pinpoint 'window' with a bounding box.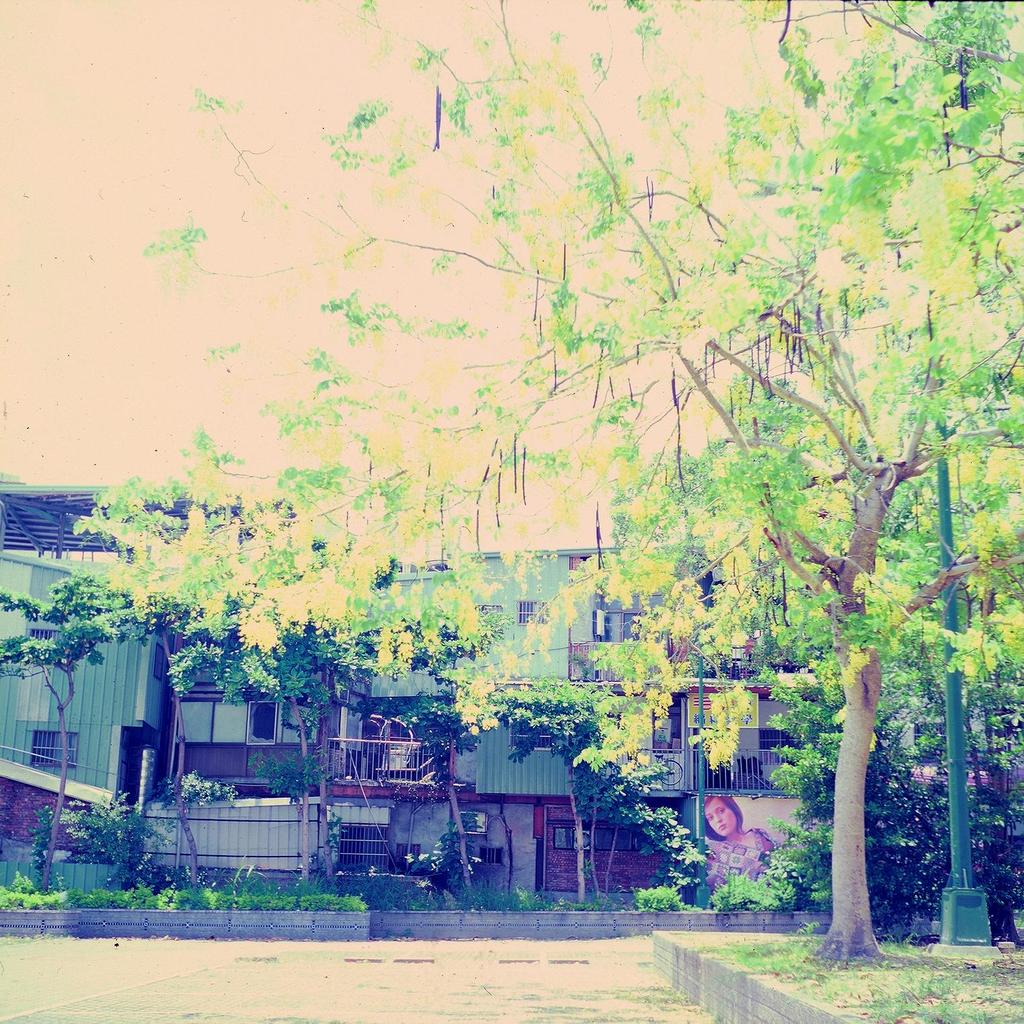
select_region(337, 824, 389, 867).
